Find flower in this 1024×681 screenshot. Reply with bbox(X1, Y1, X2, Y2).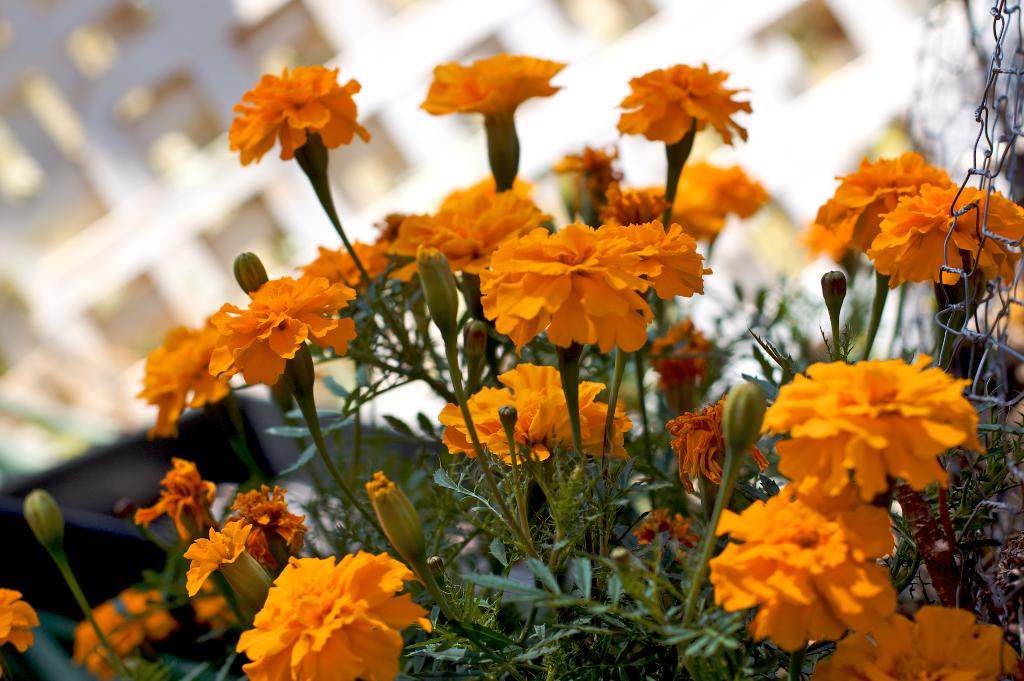
bbox(710, 493, 902, 653).
